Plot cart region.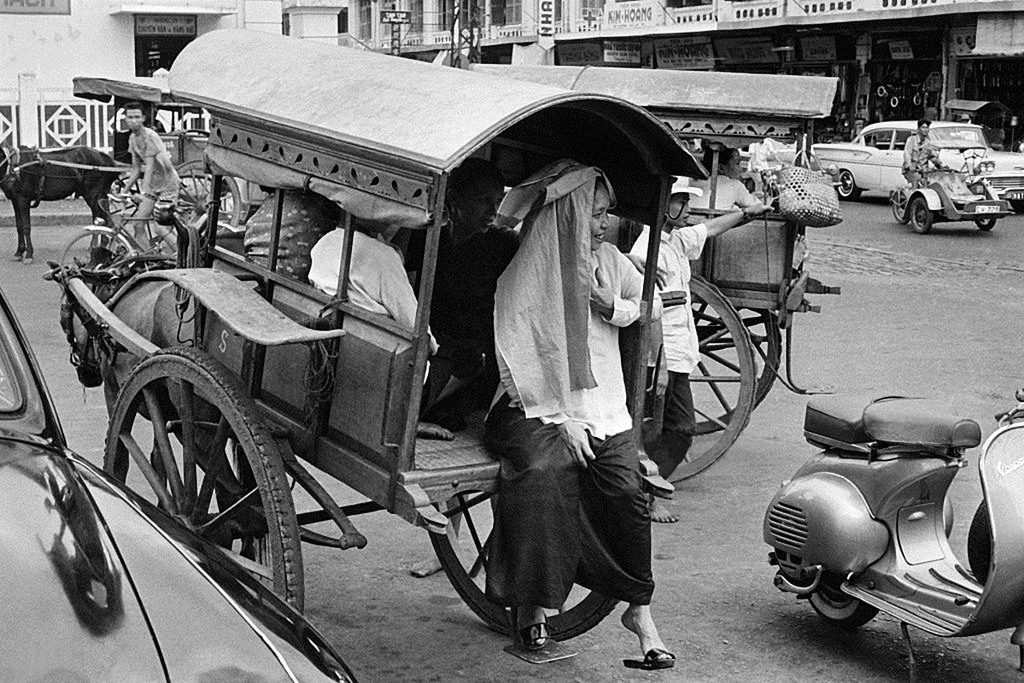
Plotted at rect(44, 27, 710, 644).
